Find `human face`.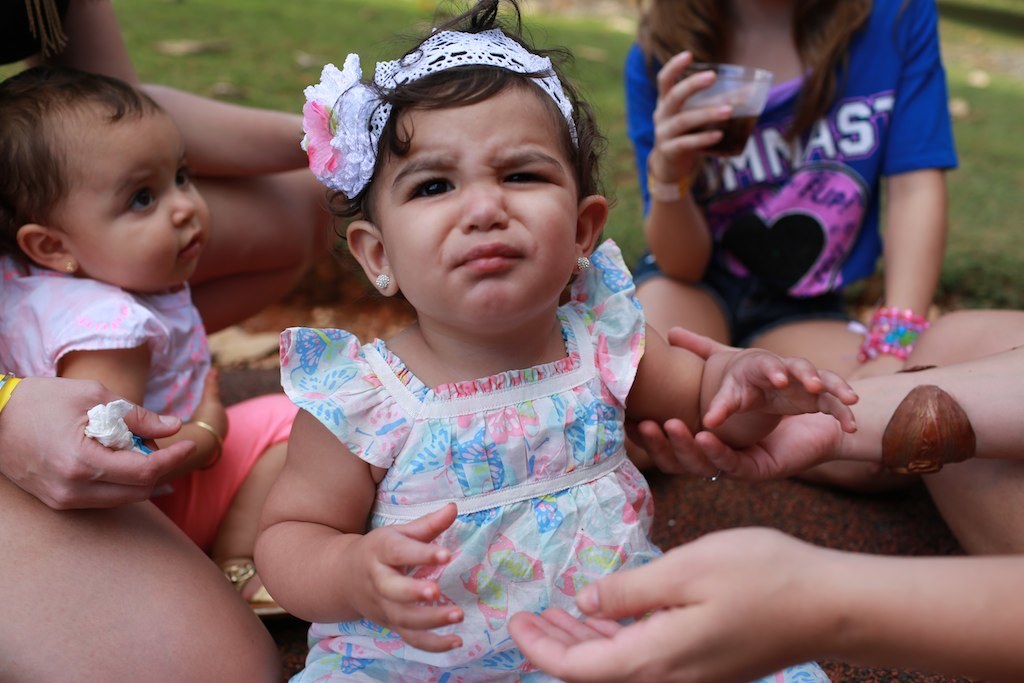
[381, 86, 579, 333].
